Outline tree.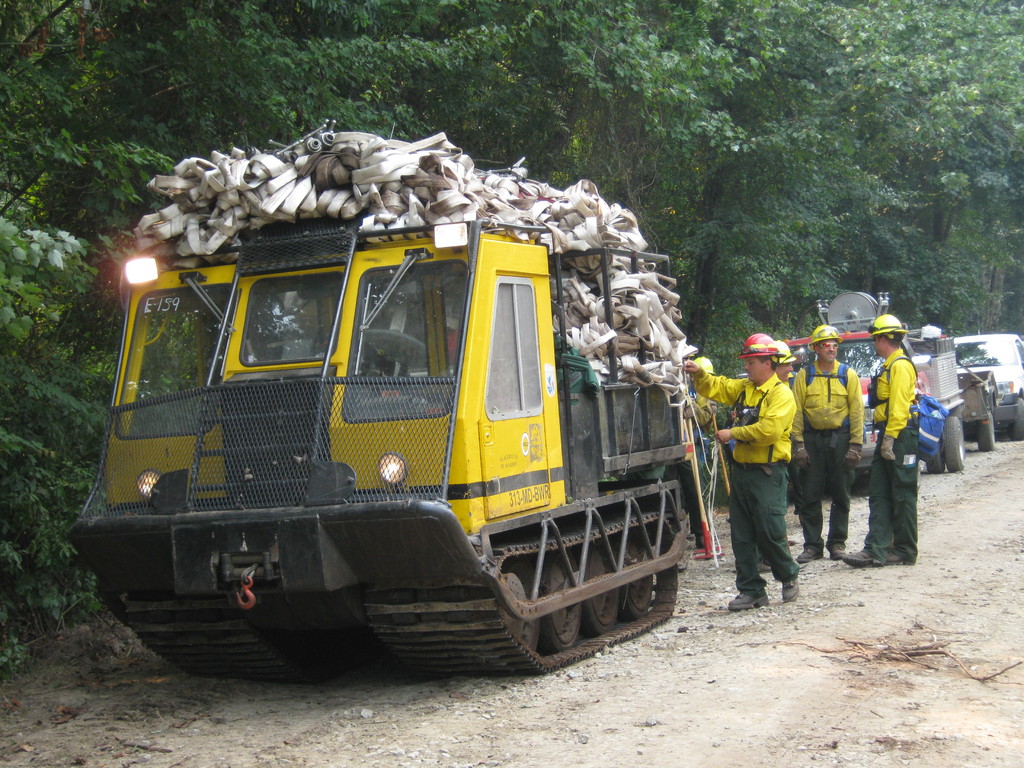
Outline: 0, 0, 148, 243.
